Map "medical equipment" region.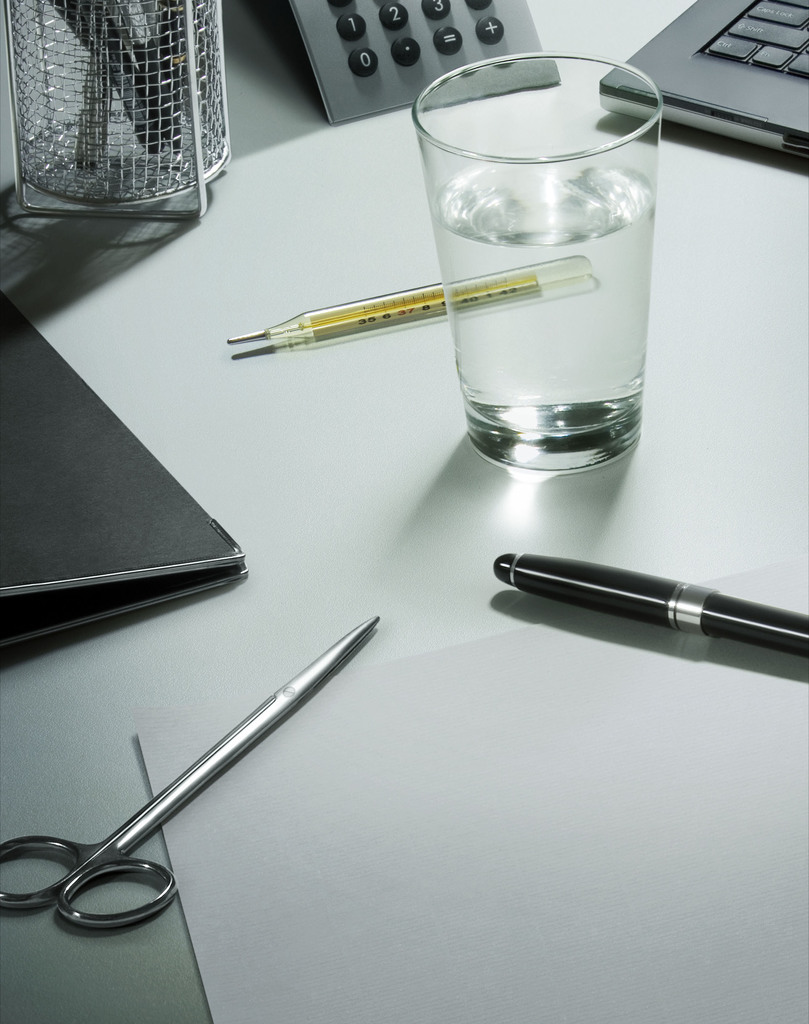
Mapped to [left=0, top=617, right=376, bottom=932].
